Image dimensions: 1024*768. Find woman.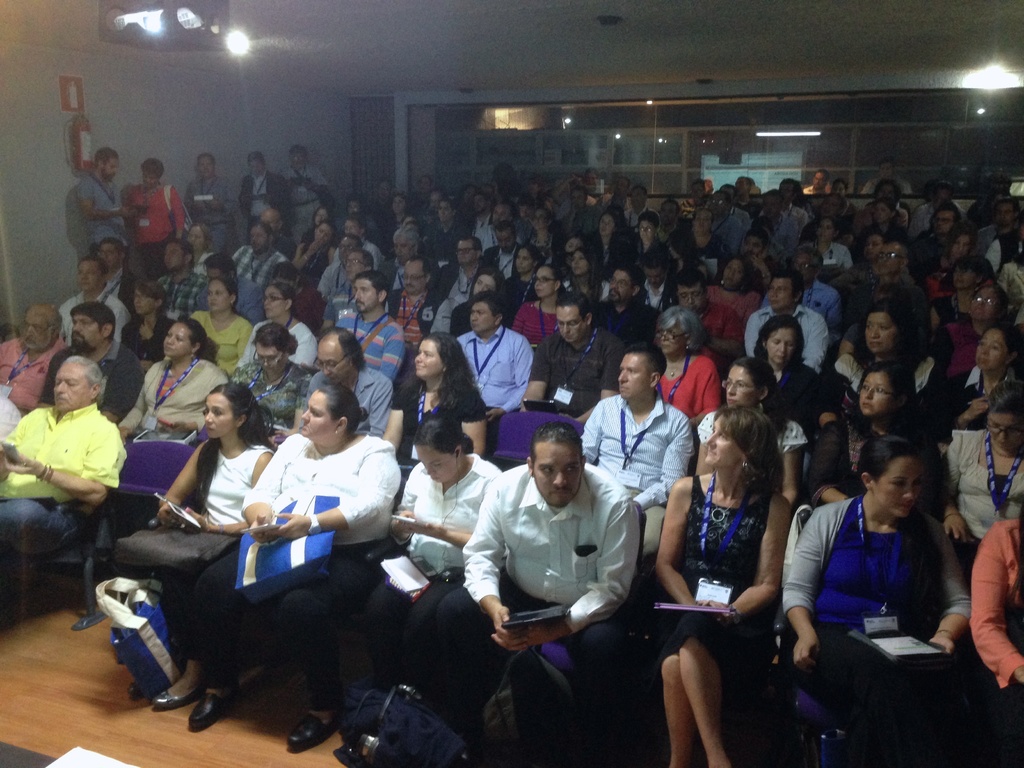
[x1=128, y1=383, x2=283, y2=714].
